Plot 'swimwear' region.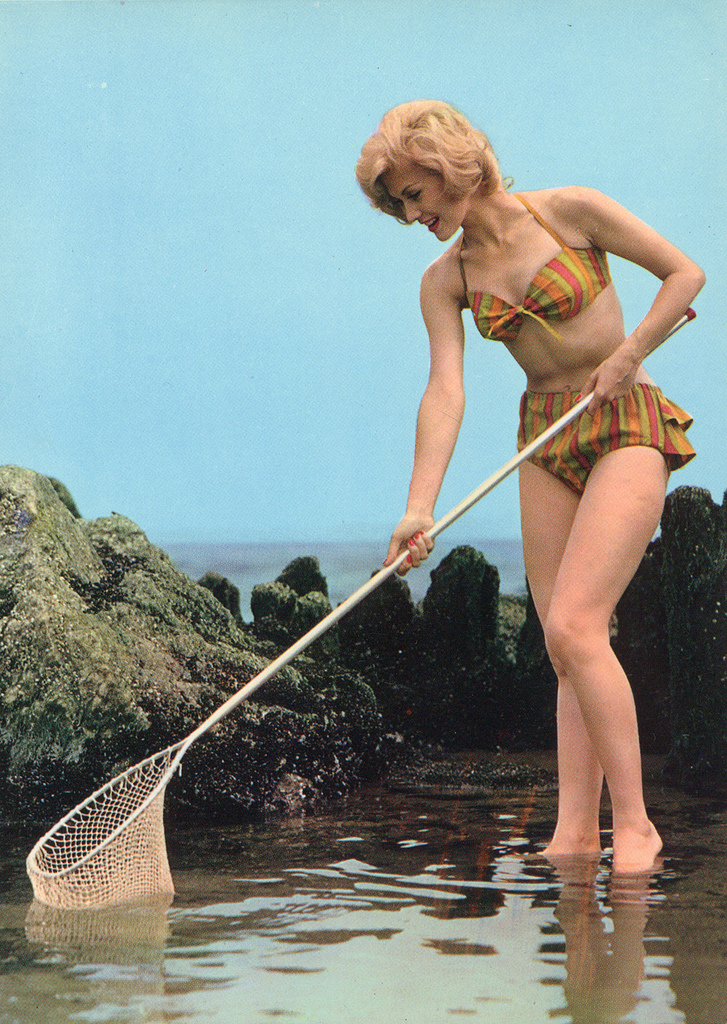
Plotted at x1=469 y1=203 x2=616 y2=342.
